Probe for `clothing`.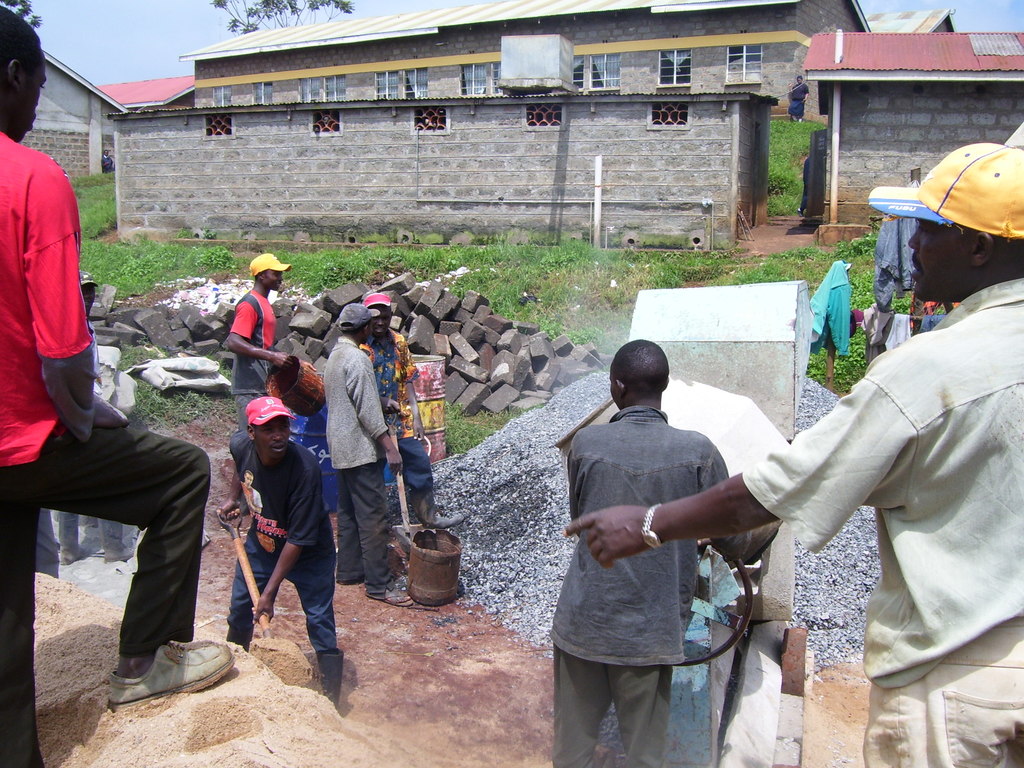
Probe result: locate(811, 264, 849, 358).
